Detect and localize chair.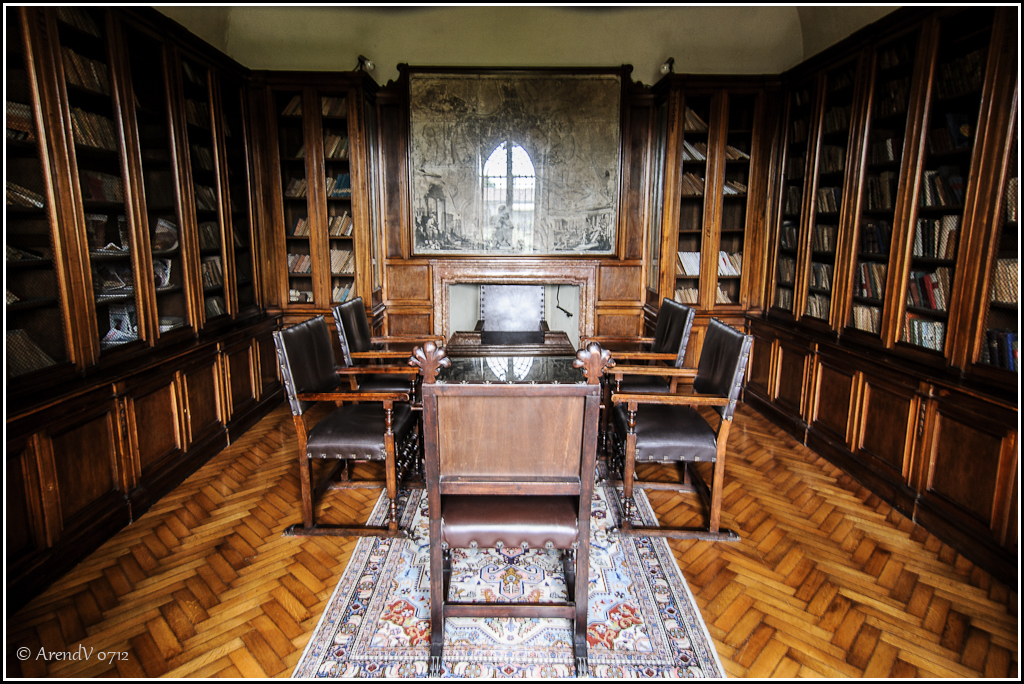
Localized at Rect(600, 295, 697, 455).
